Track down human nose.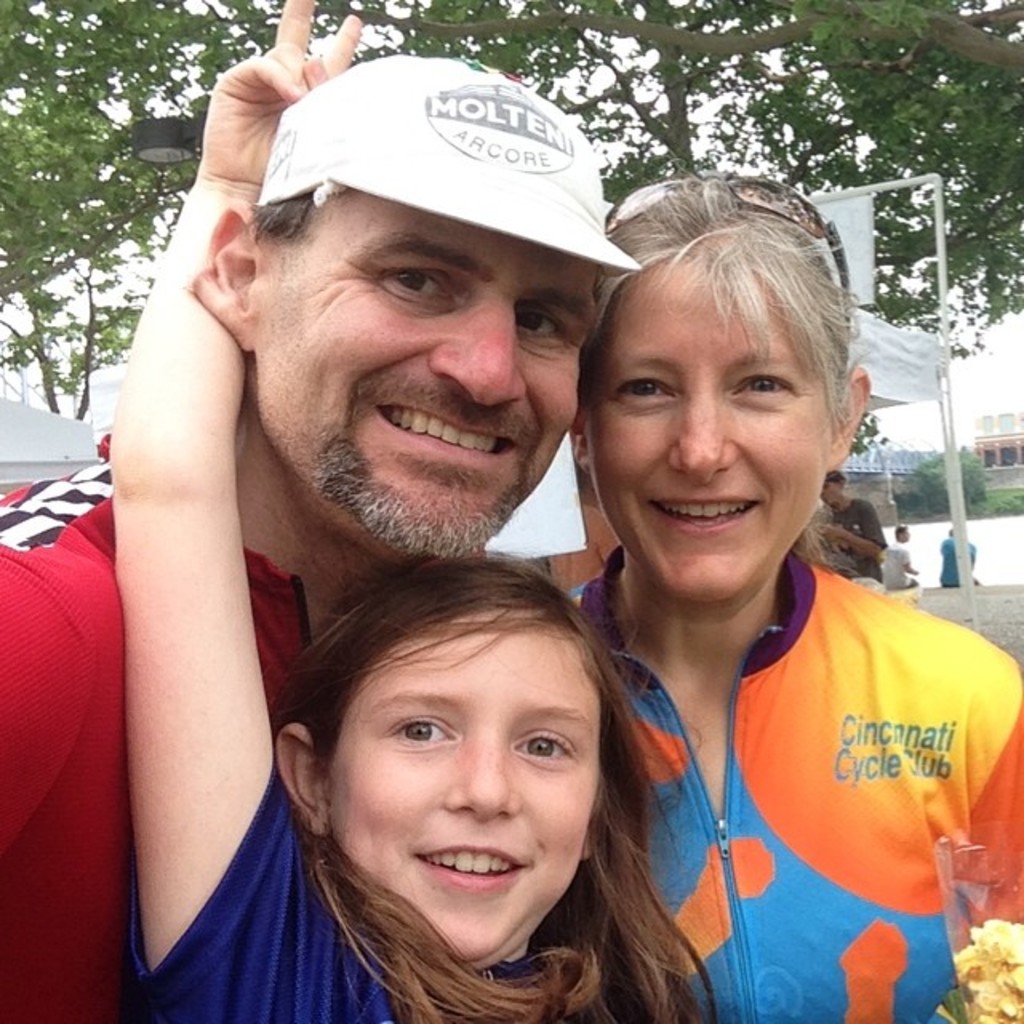
Tracked to left=667, top=384, right=741, bottom=494.
